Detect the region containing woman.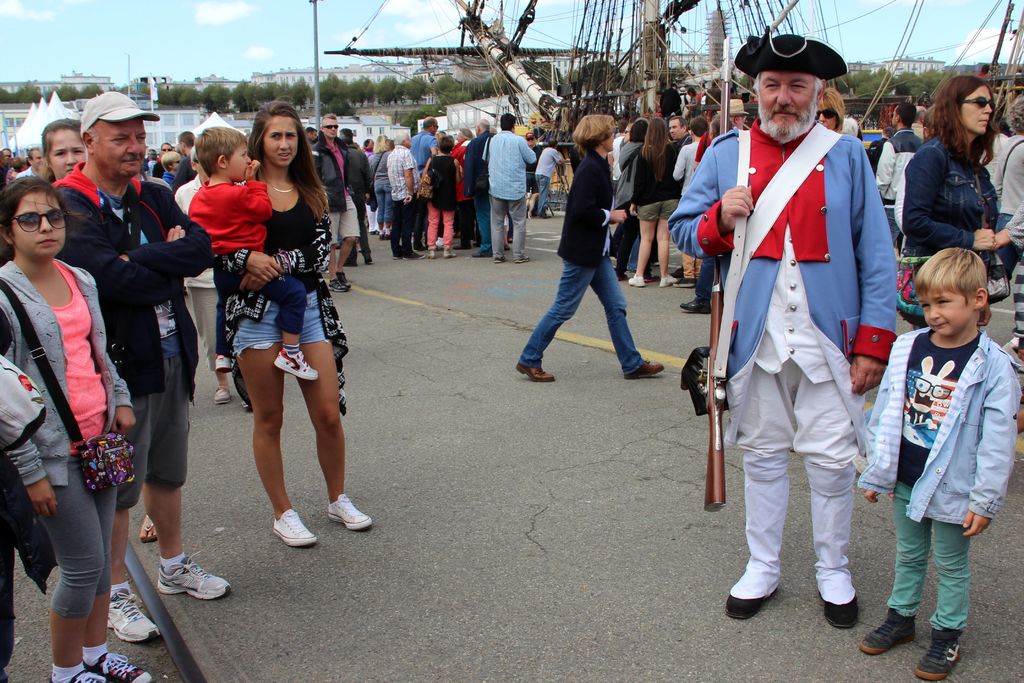
detection(813, 85, 846, 134).
